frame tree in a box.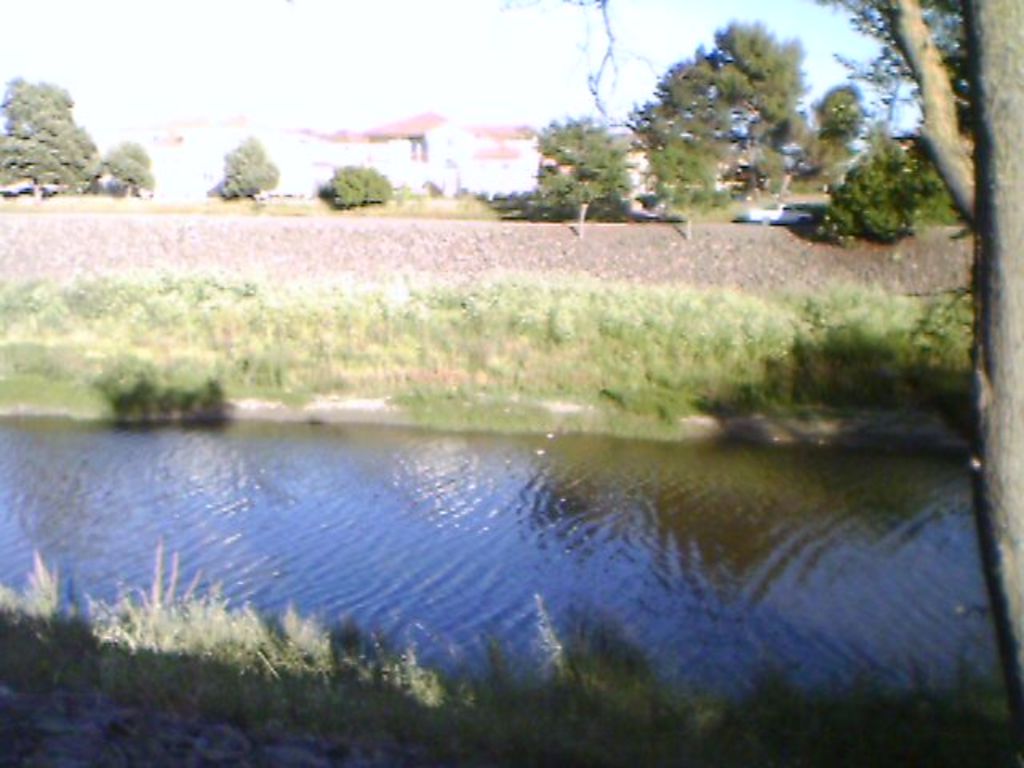
[534, 115, 629, 234].
